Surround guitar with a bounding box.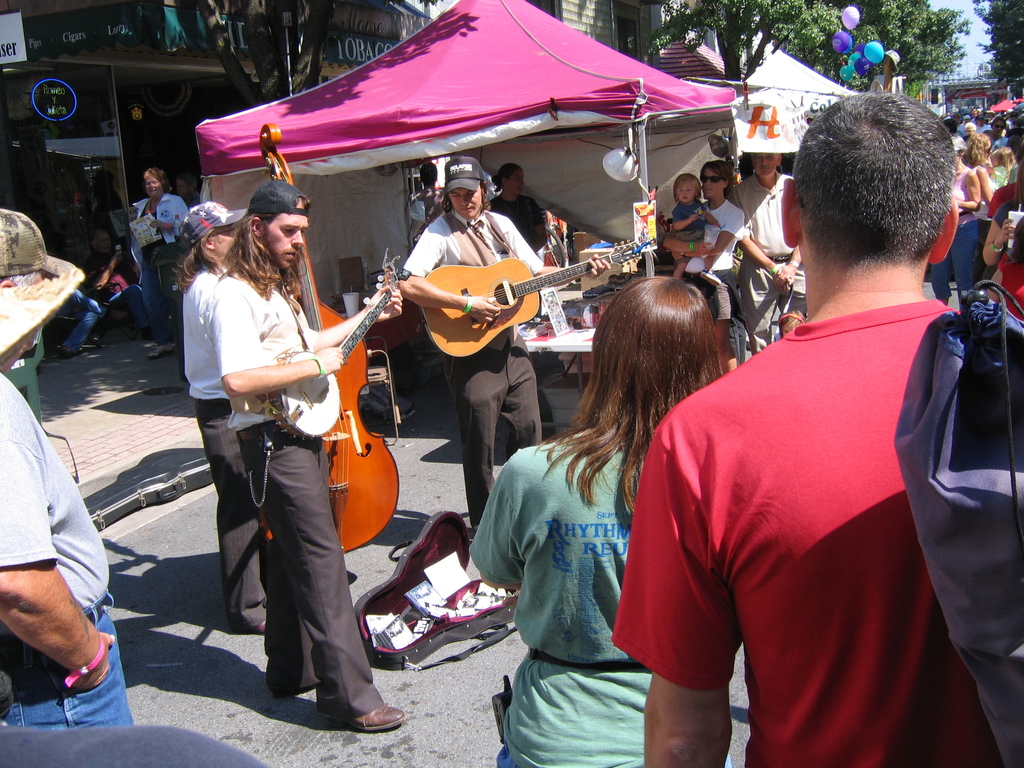
pyautogui.locateOnScreen(273, 240, 396, 436).
